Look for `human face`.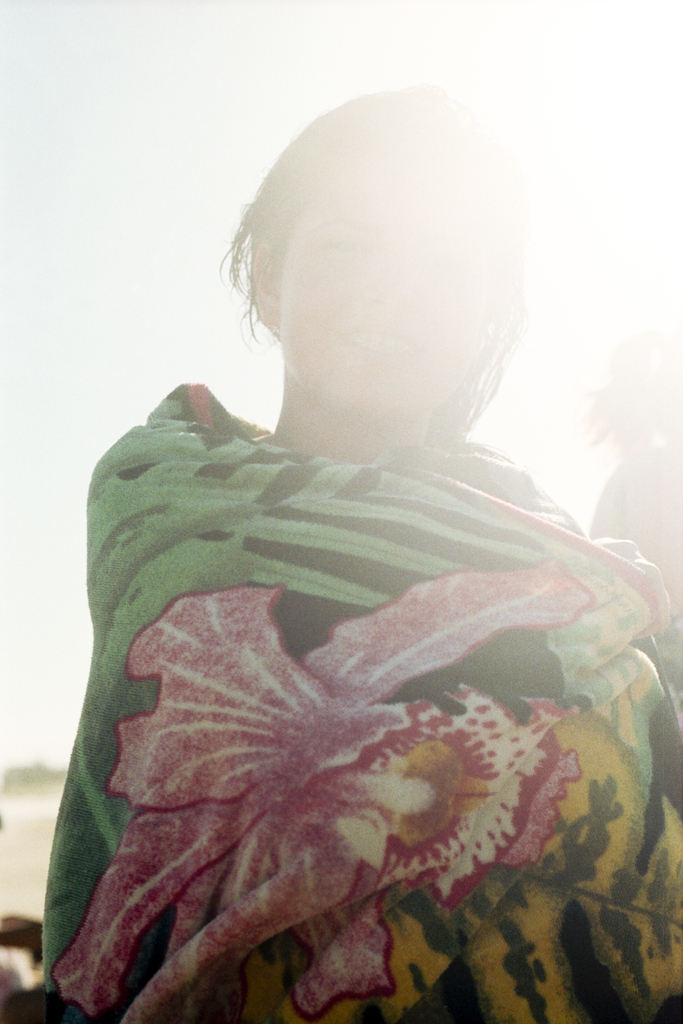
Found: [x1=280, y1=171, x2=497, y2=416].
